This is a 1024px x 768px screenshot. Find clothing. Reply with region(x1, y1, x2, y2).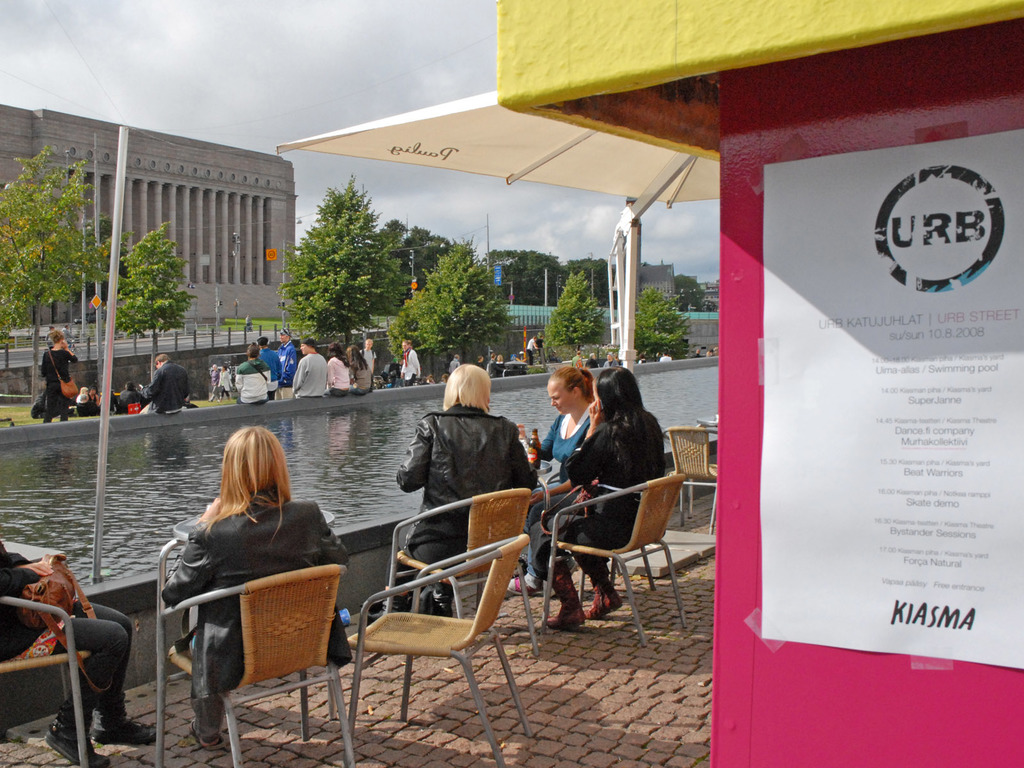
region(42, 344, 83, 424).
